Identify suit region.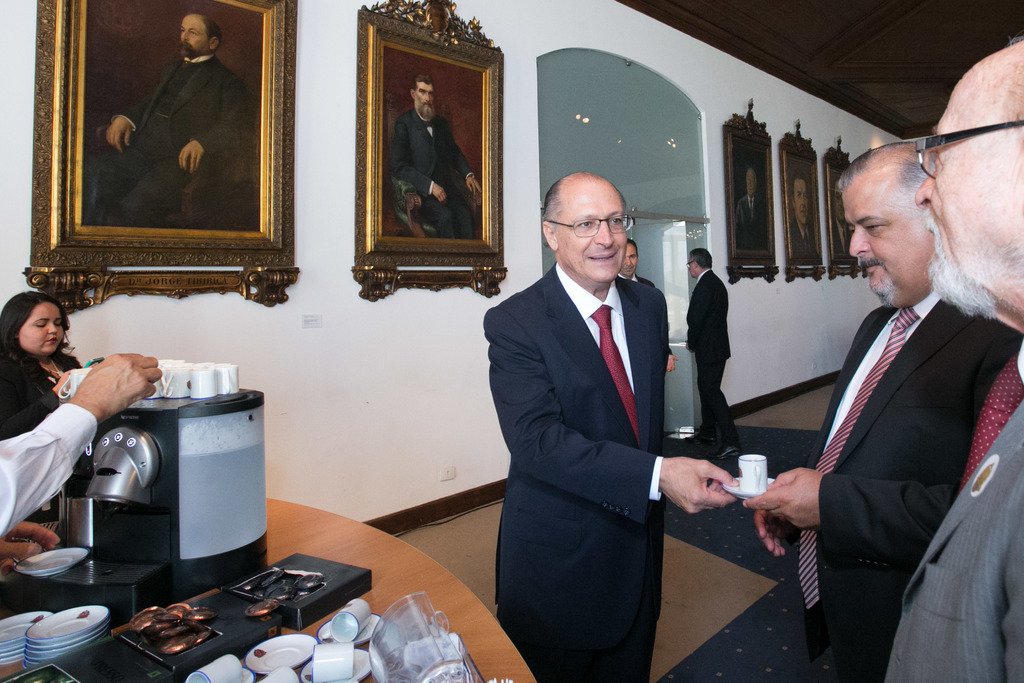
Region: BBox(790, 224, 815, 261).
